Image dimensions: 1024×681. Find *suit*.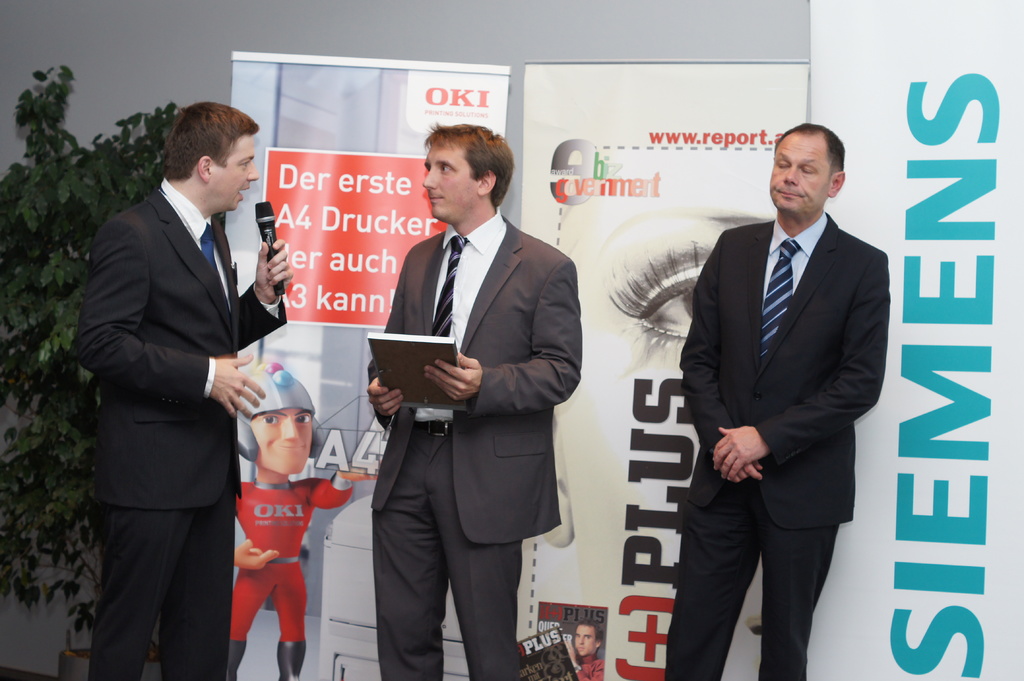
<region>72, 177, 284, 680</region>.
